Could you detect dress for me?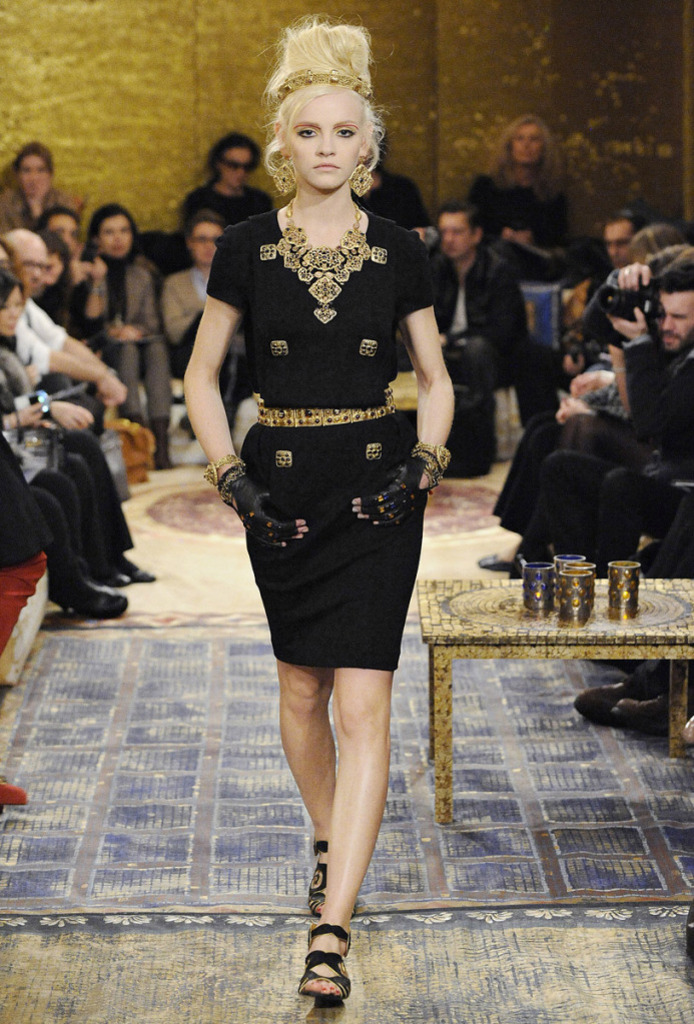
Detection result: region(203, 210, 433, 670).
